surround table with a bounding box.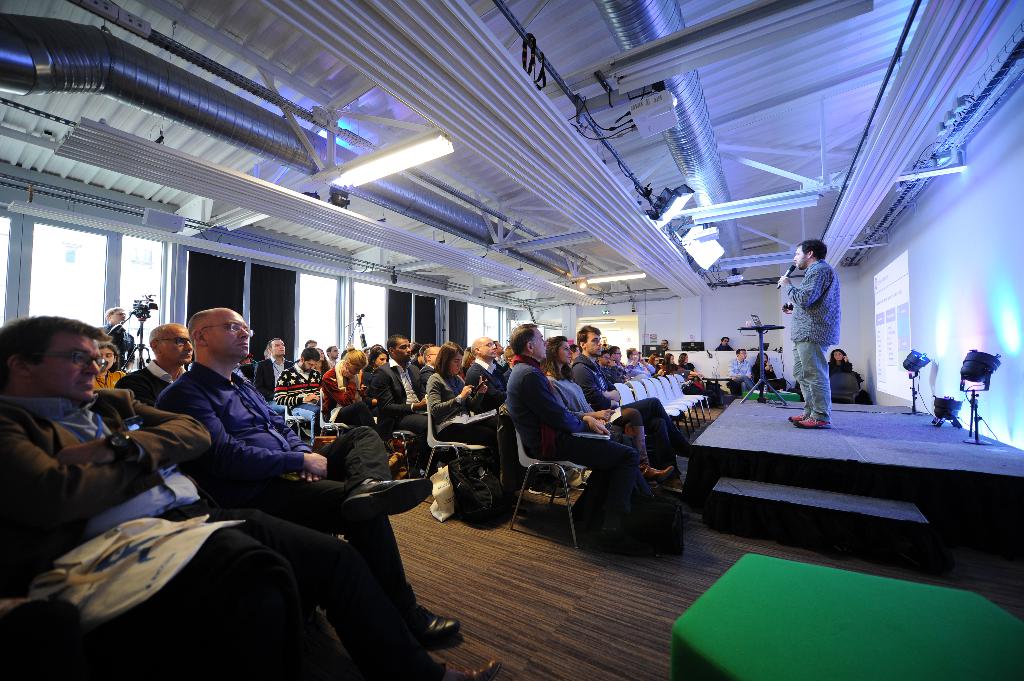
rect(609, 493, 1014, 680).
